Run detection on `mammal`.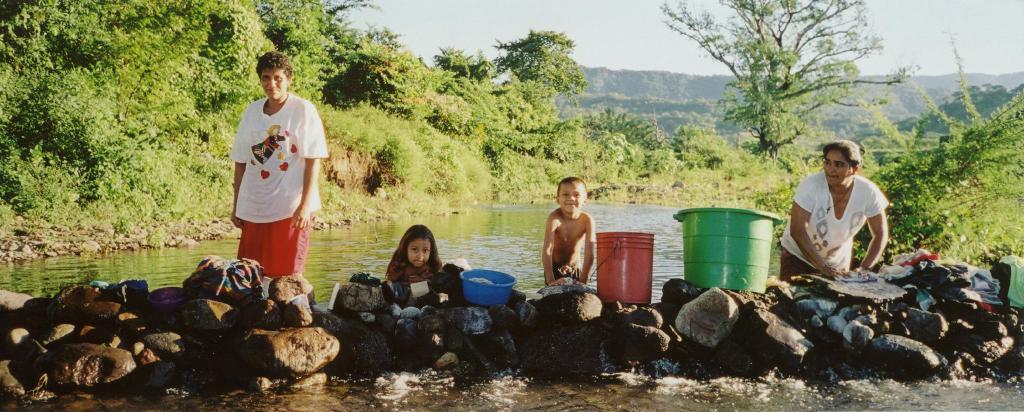
Result: pyautogui.locateOnScreen(775, 140, 891, 283).
